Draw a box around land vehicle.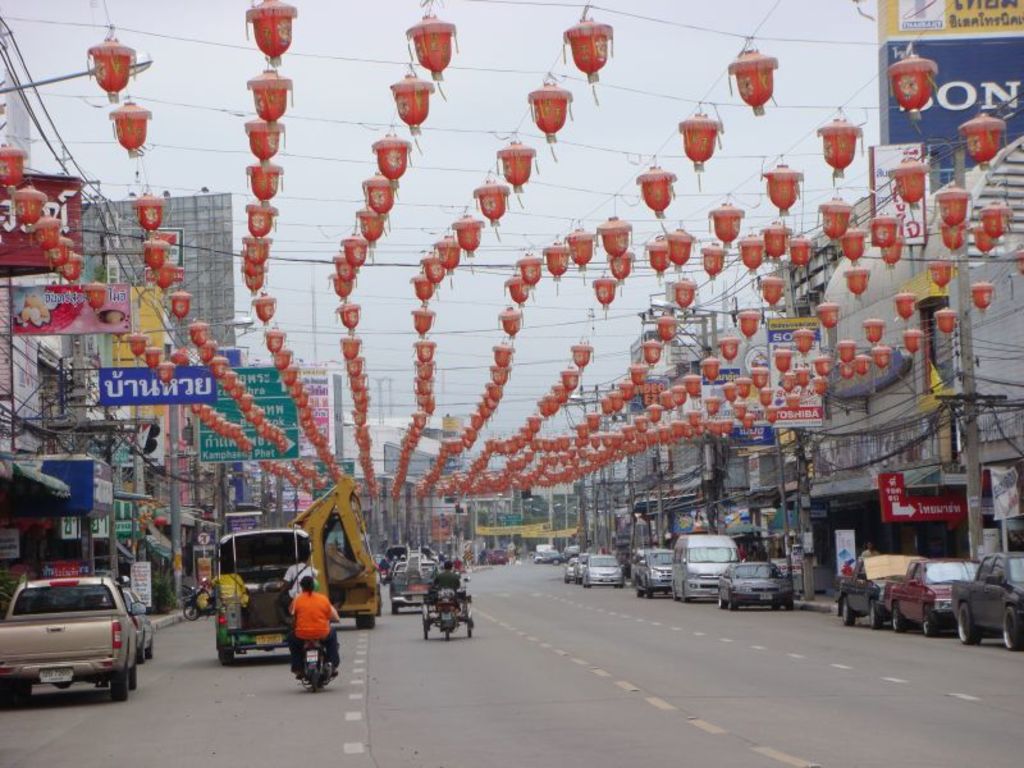
[x1=576, y1=550, x2=590, y2=584].
